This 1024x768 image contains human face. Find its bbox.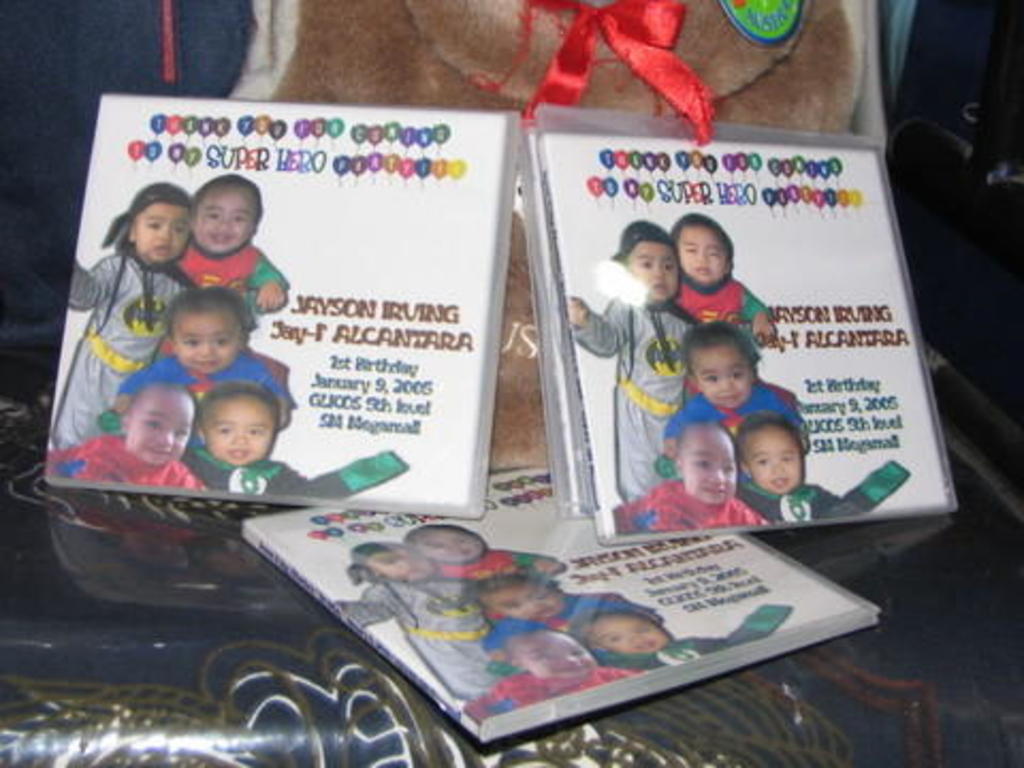
[left=192, top=192, right=254, bottom=254].
